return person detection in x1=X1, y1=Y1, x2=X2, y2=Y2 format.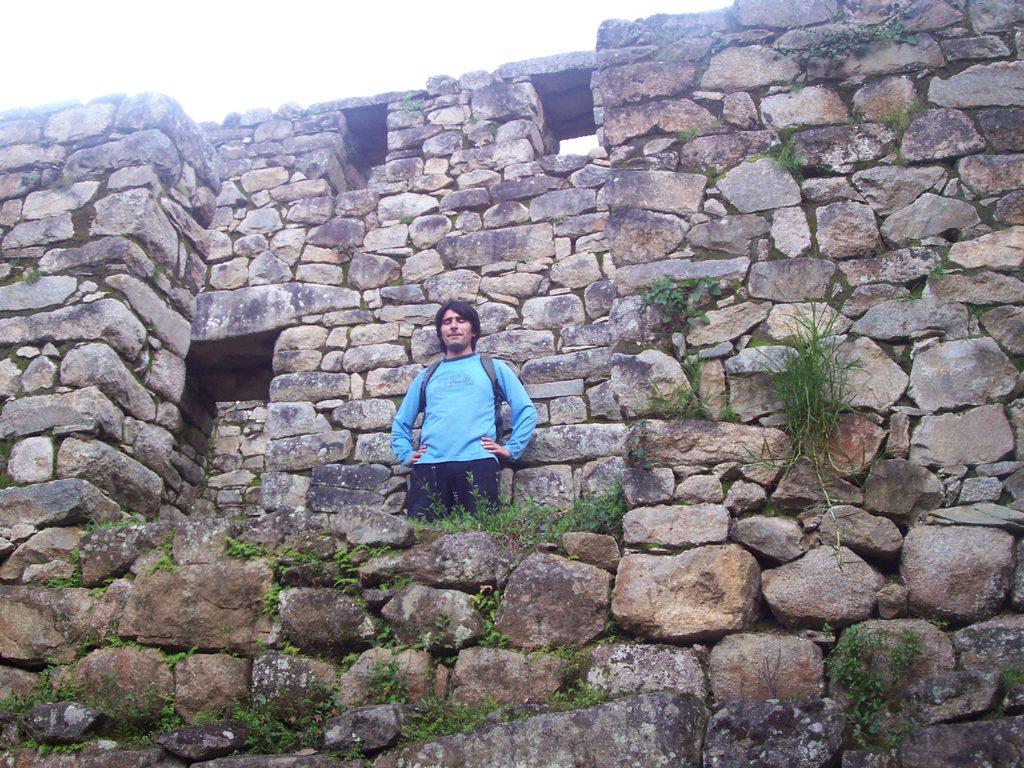
x1=388, y1=301, x2=540, y2=521.
